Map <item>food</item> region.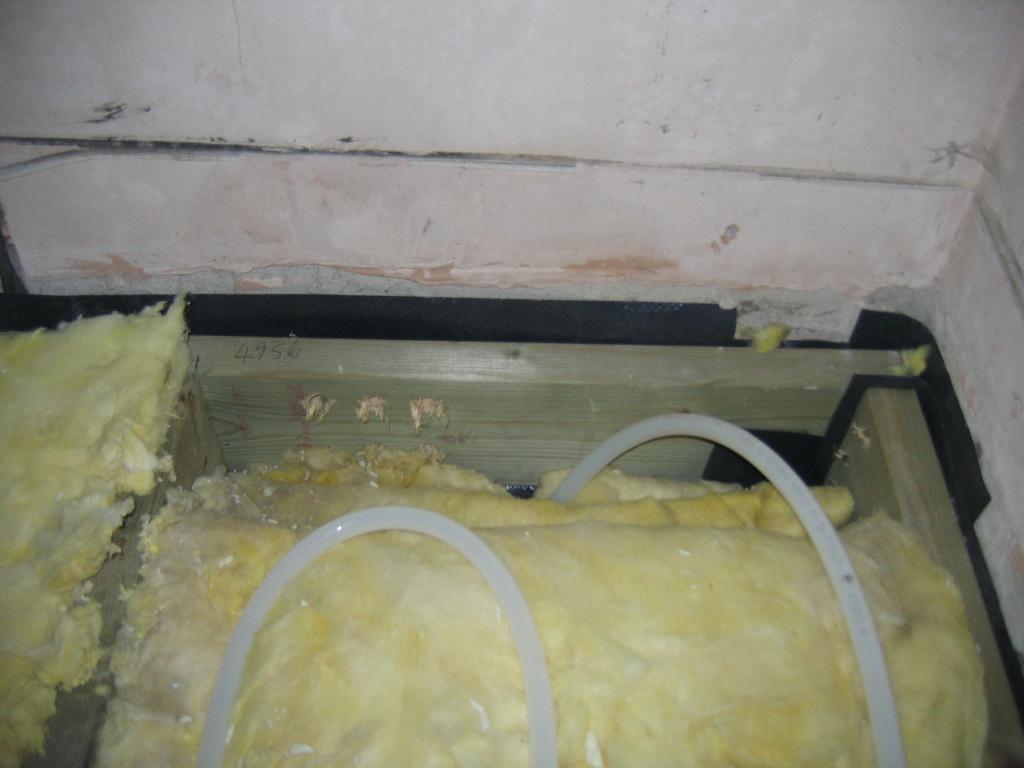
Mapped to [0, 297, 189, 767].
